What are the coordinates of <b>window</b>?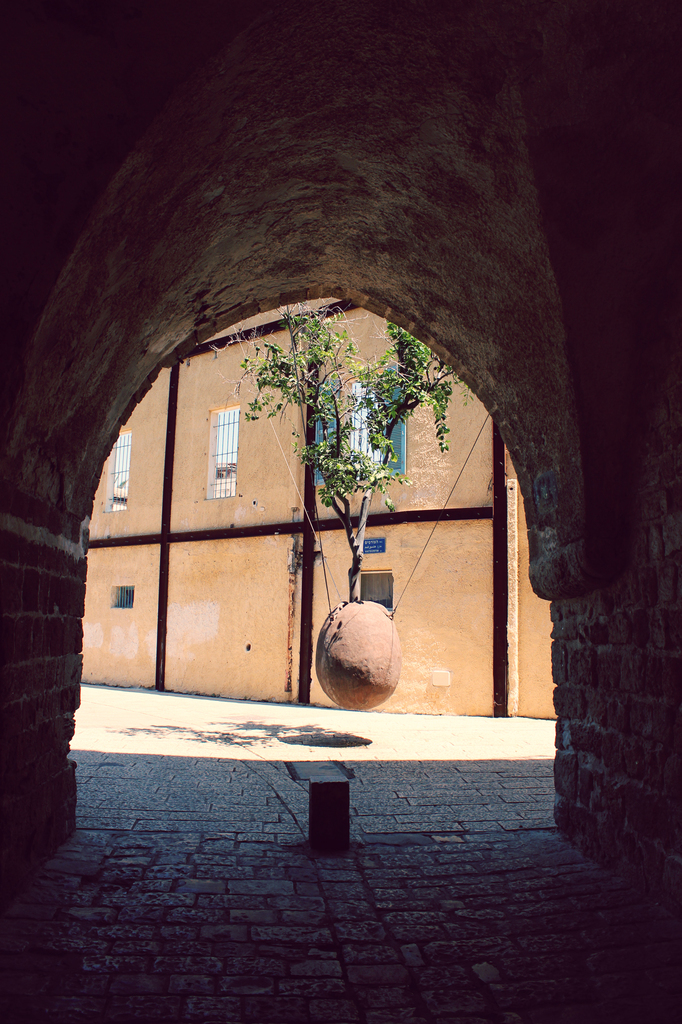
region(206, 402, 244, 496).
